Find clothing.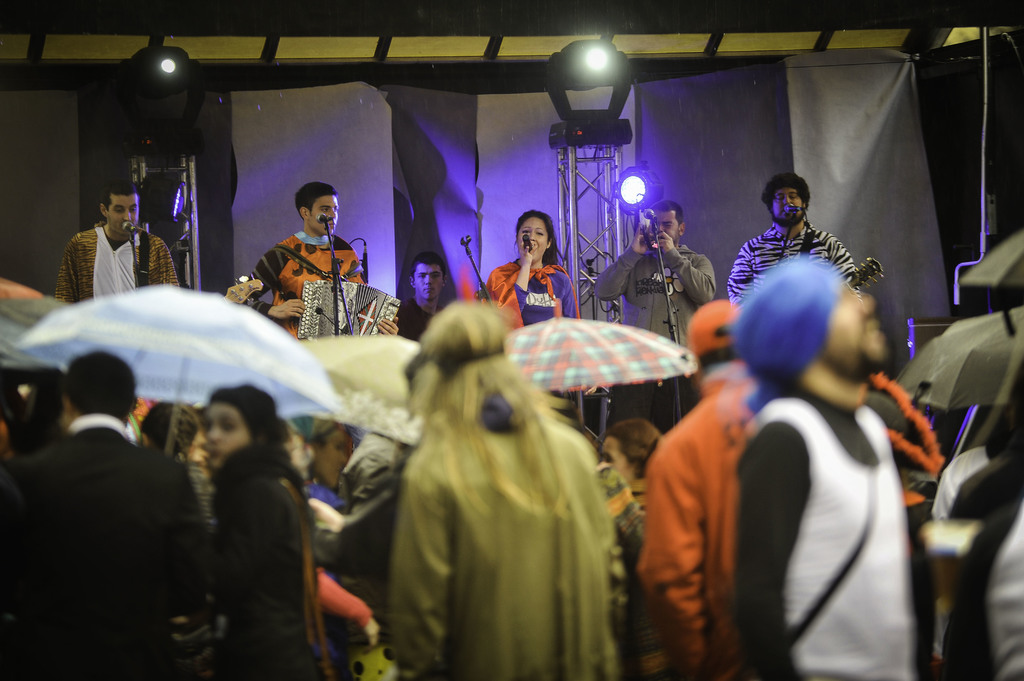
left=4, top=417, right=209, bottom=680.
